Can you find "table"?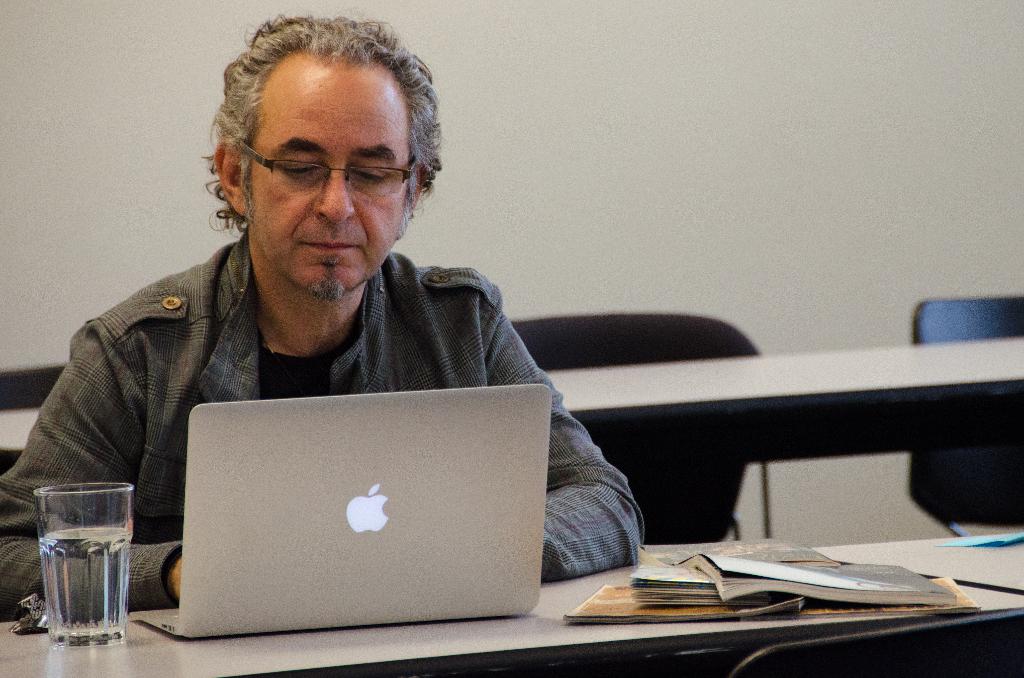
Yes, bounding box: BBox(0, 336, 1023, 538).
